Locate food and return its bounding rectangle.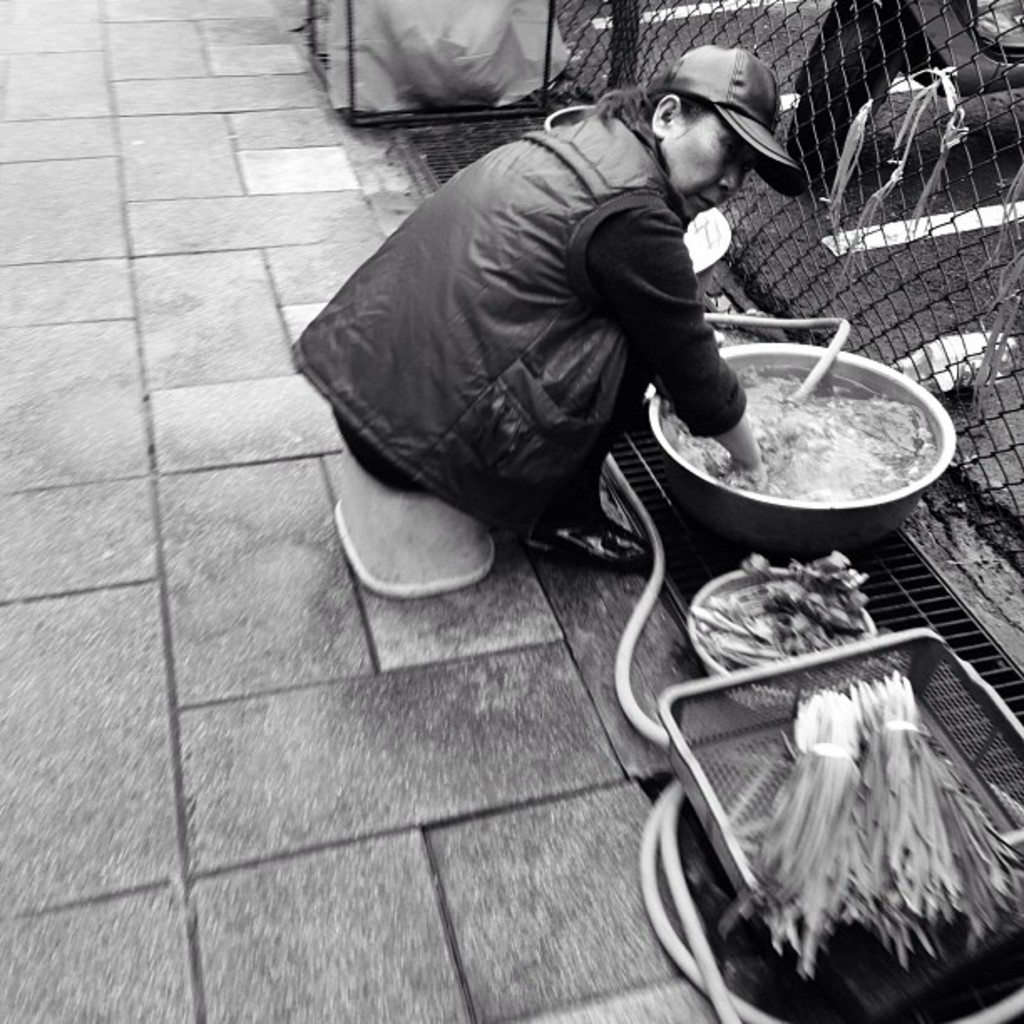
676:333:957:507.
